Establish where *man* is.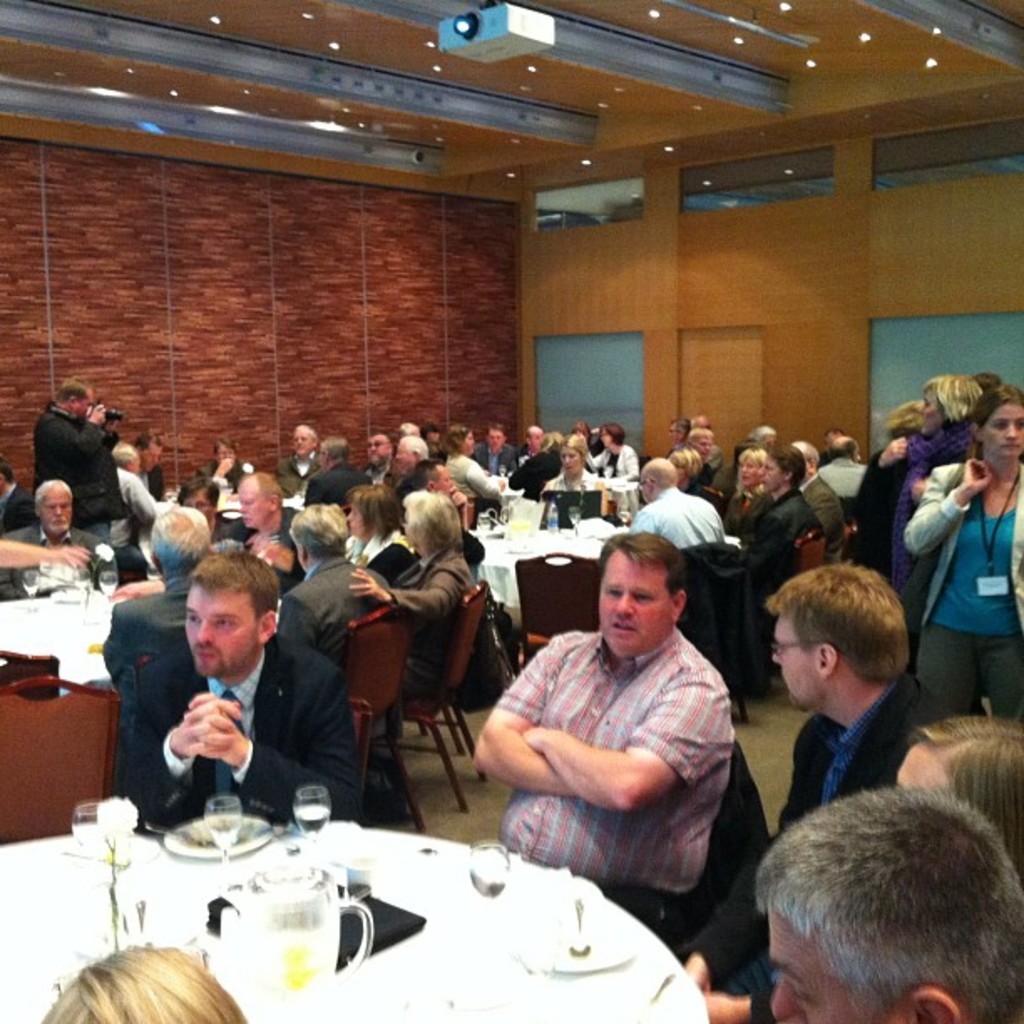
Established at (x1=755, y1=781, x2=1022, y2=1022).
